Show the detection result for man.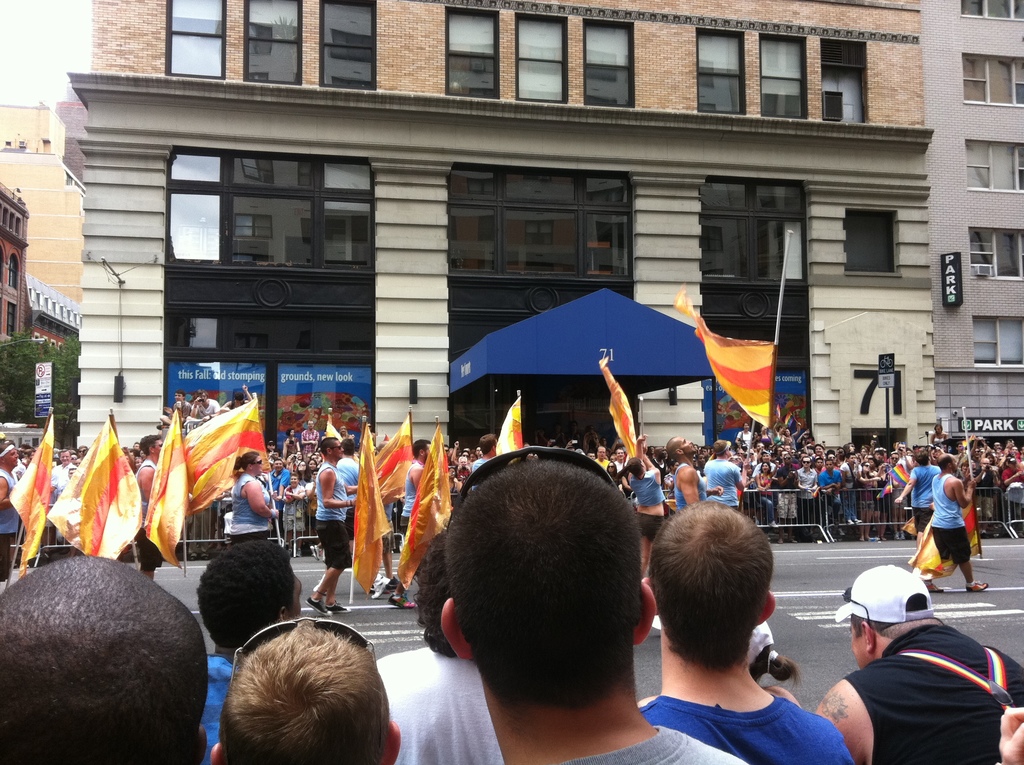
<region>0, 443, 19, 581</region>.
